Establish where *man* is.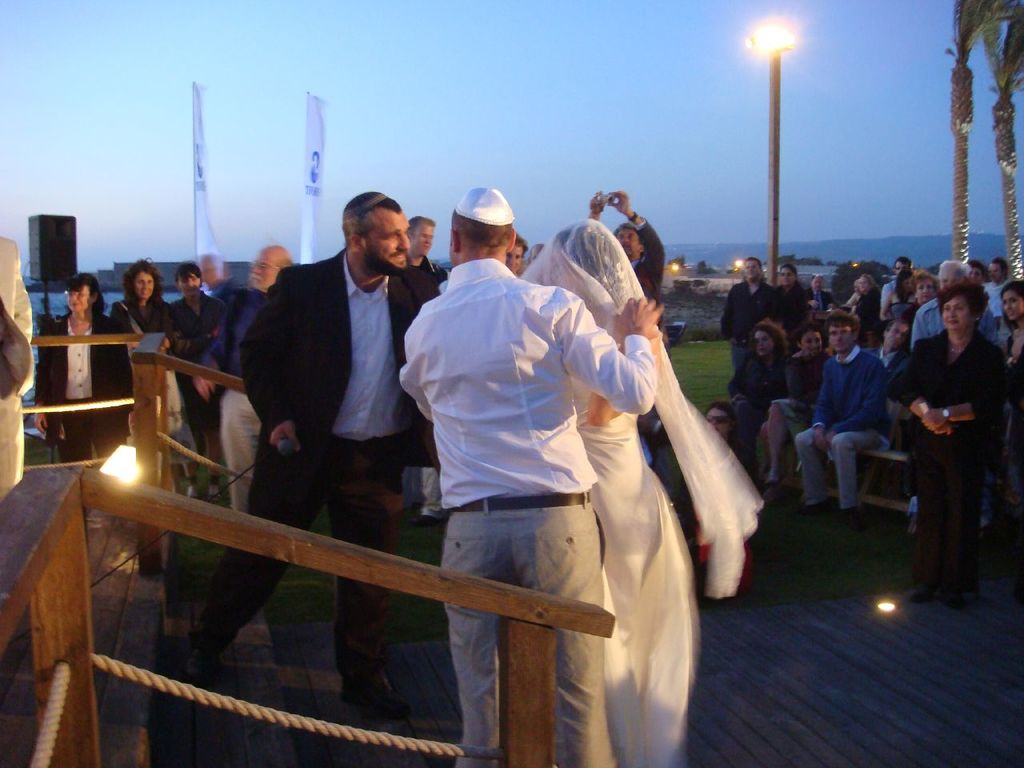
Established at detection(186, 245, 295, 514).
